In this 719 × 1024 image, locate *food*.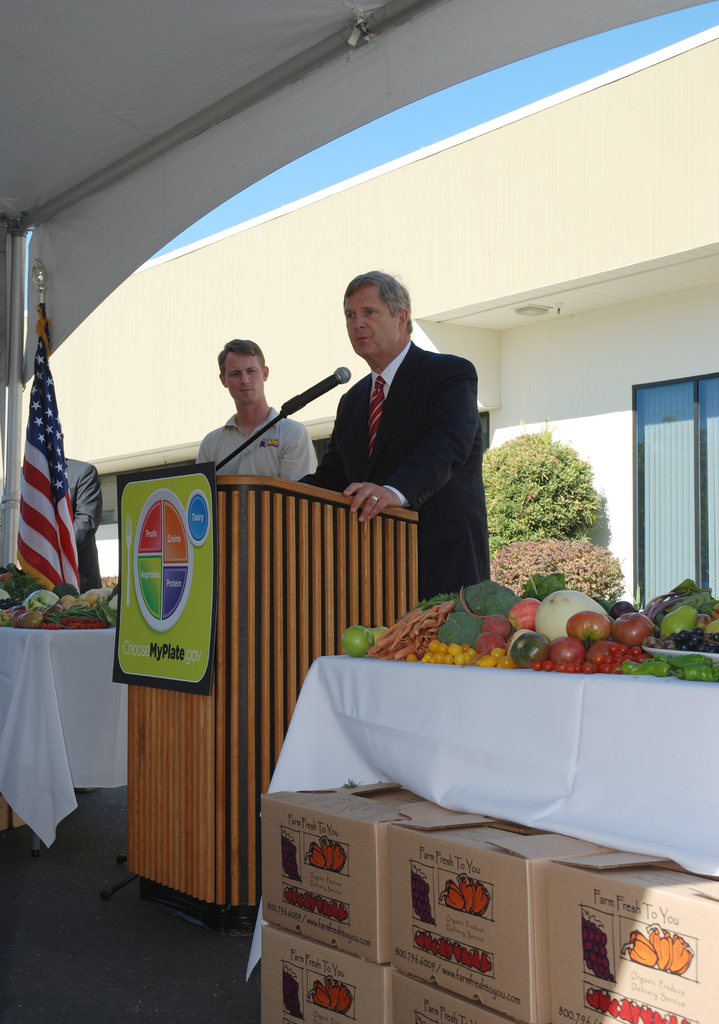
Bounding box: bbox=(412, 870, 435, 925).
